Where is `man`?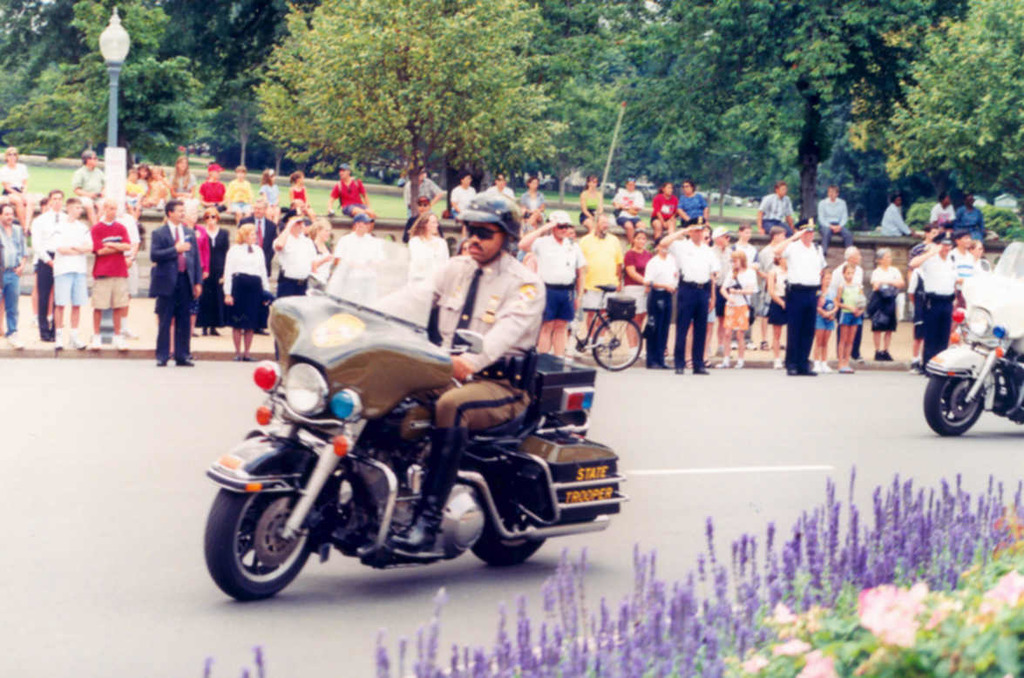
x1=83, y1=196, x2=133, y2=357.
